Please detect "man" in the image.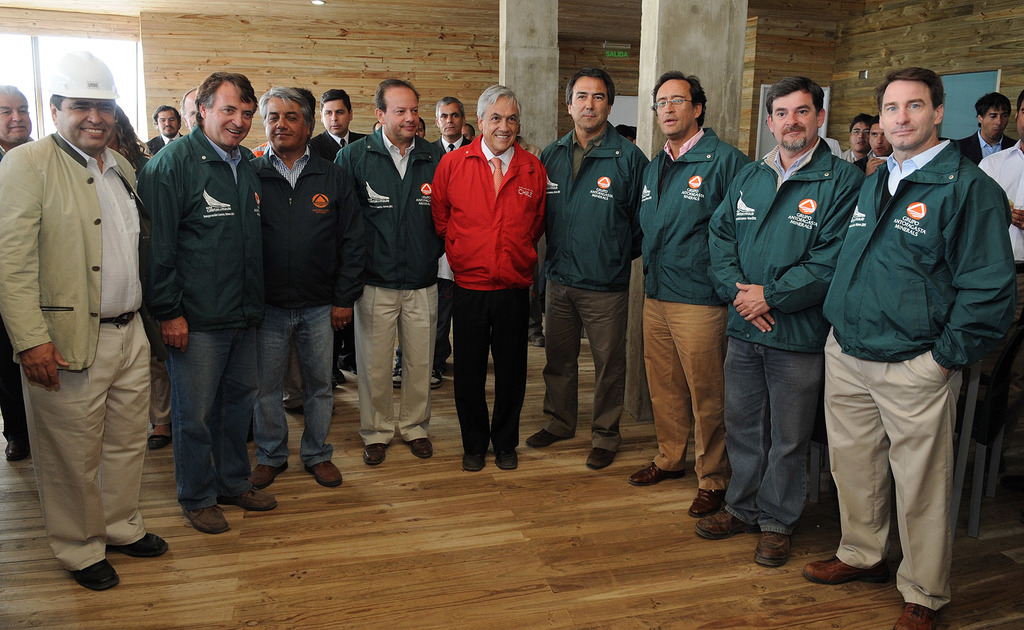
x1=140 y1=108 x2=188 y2=160.
